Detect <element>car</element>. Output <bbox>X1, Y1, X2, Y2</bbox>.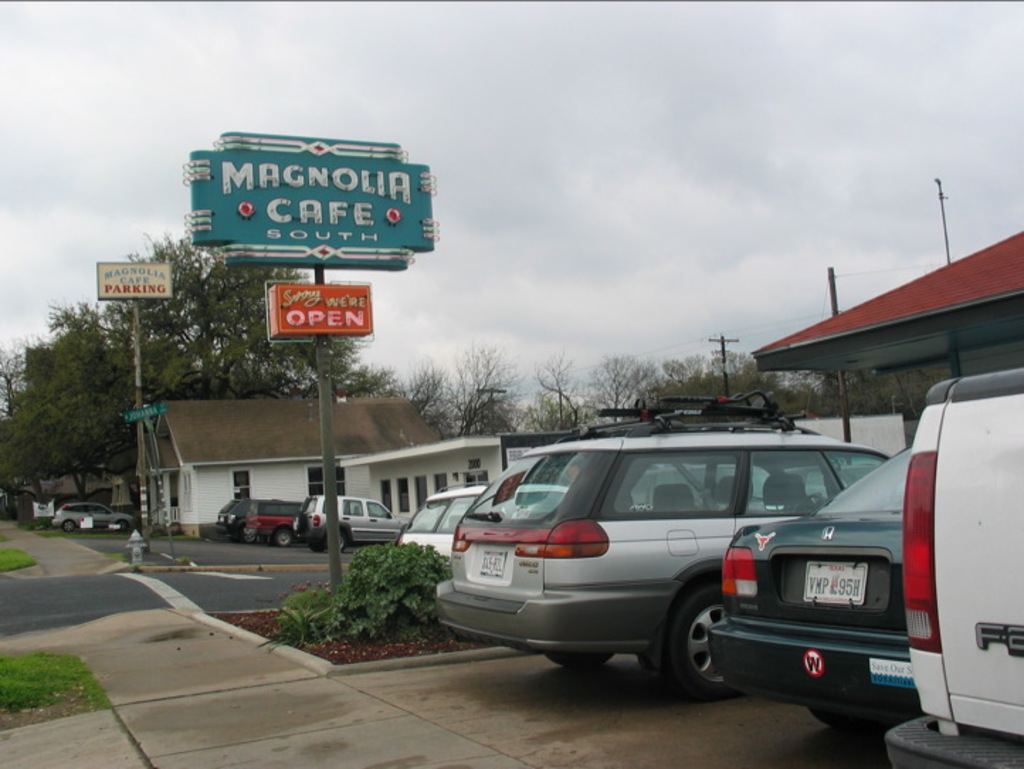
<bbox>52, 502, 135, 533</bbox>.
